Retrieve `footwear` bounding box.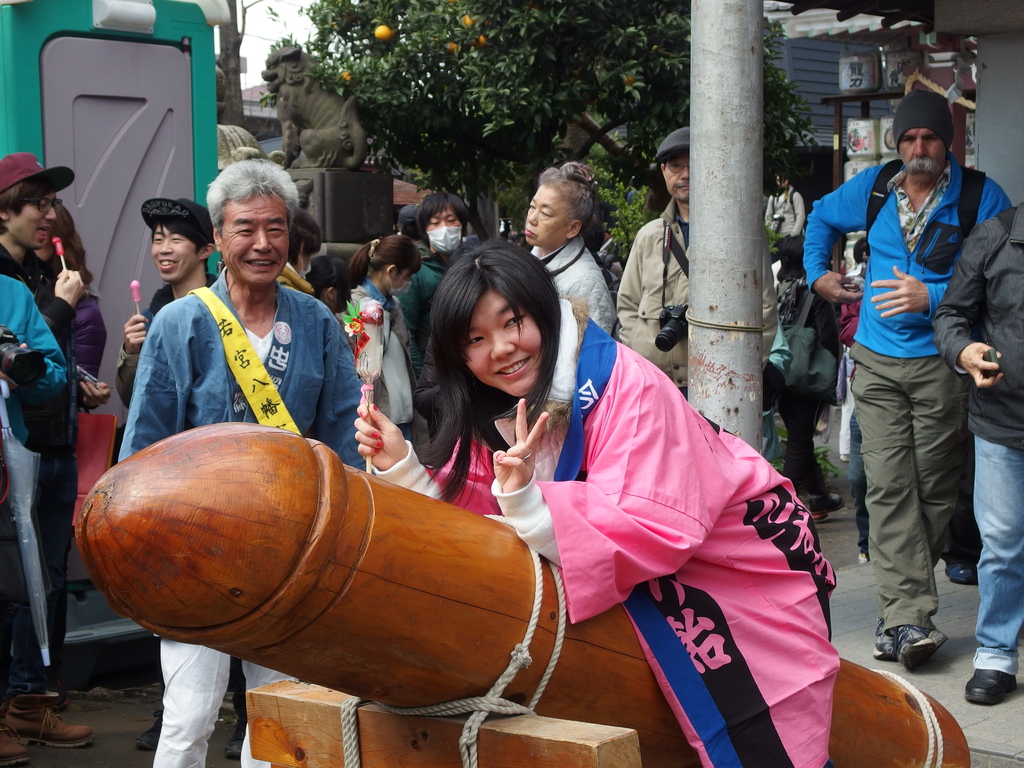
Bounding box: select_region(227, 724, 247, 760).
